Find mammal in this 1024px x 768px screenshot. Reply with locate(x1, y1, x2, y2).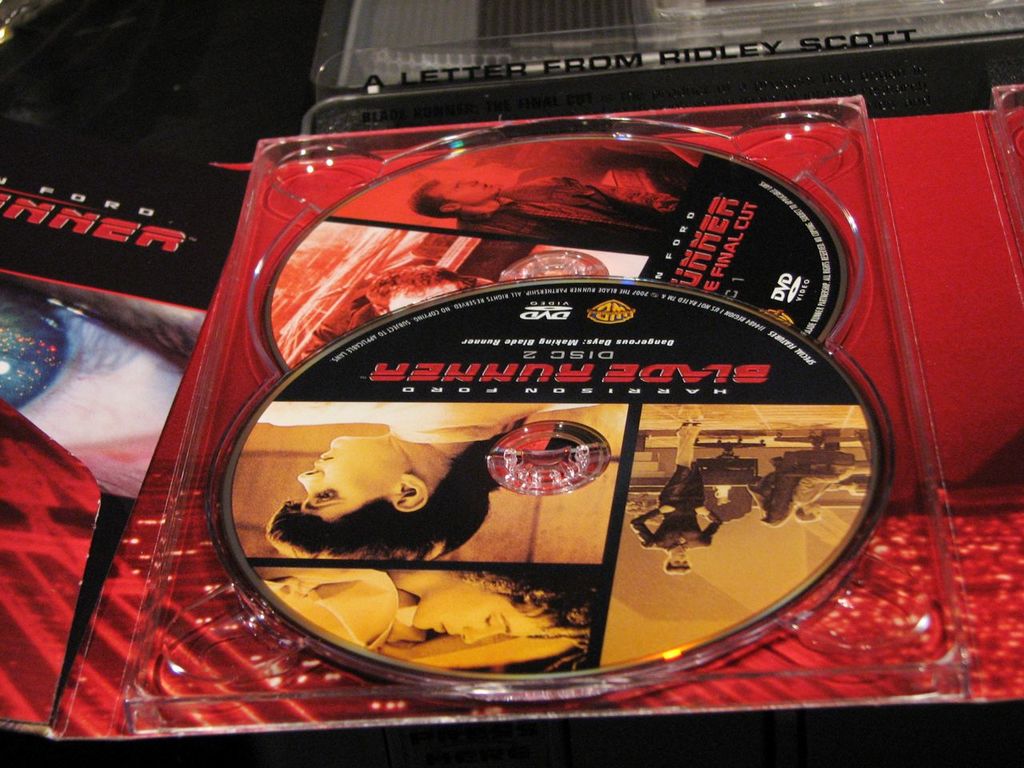
locate(413, 171, 669, 265).
